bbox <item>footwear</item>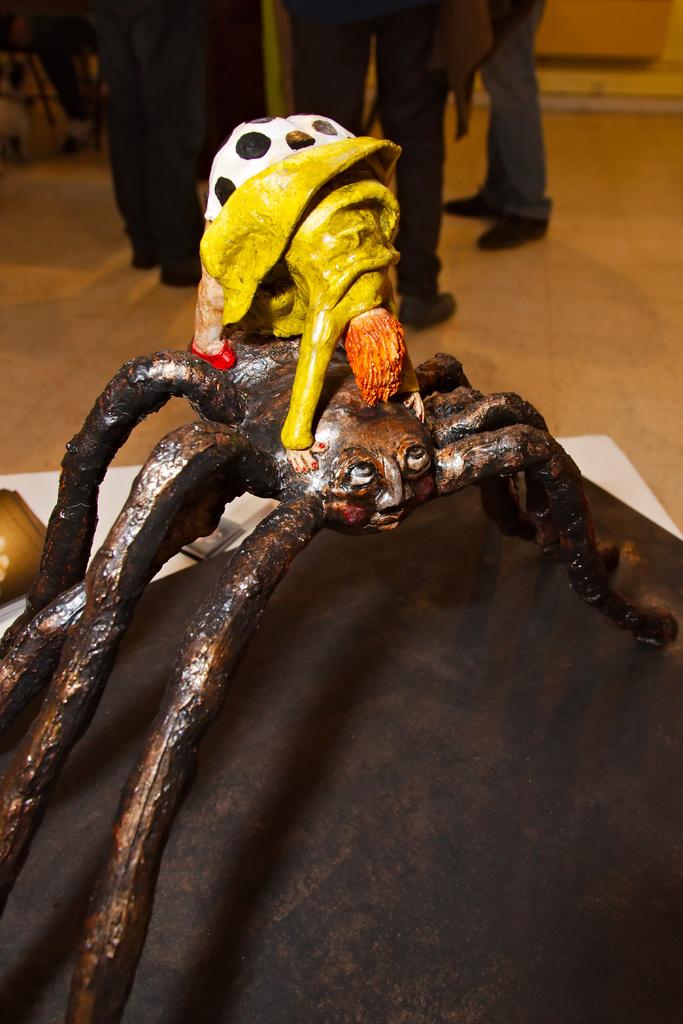
BBox(443, 176, 495, 220)
